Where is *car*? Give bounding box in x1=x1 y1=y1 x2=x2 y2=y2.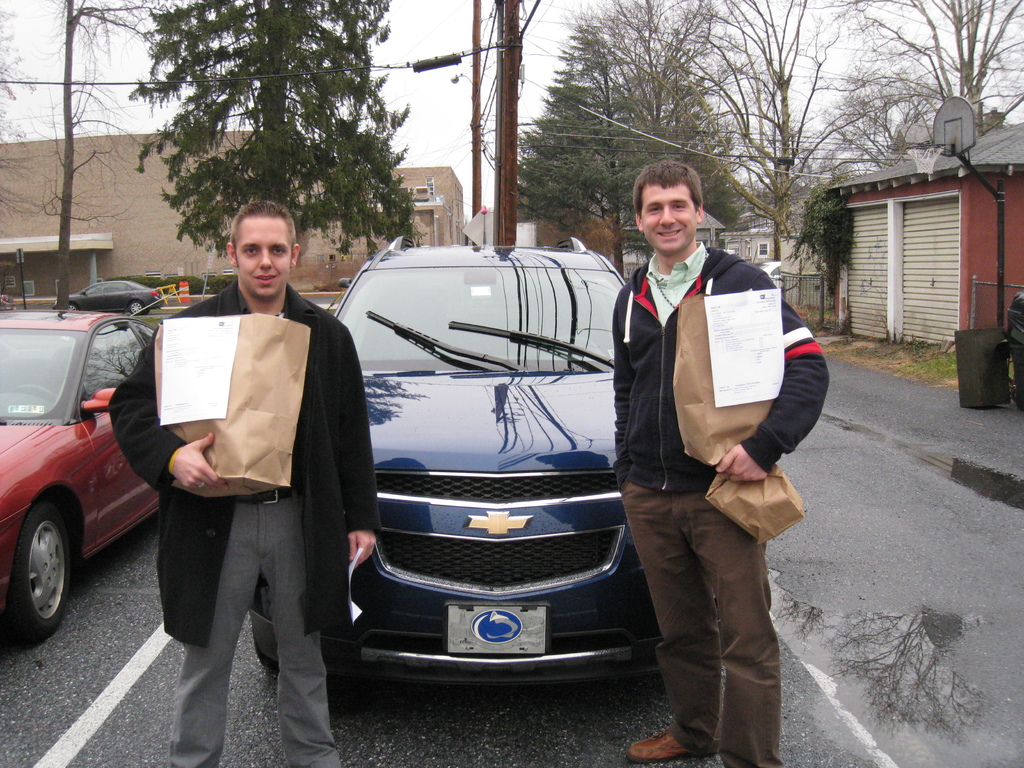
x1=77 y1=275 x2=171 y2=308.
